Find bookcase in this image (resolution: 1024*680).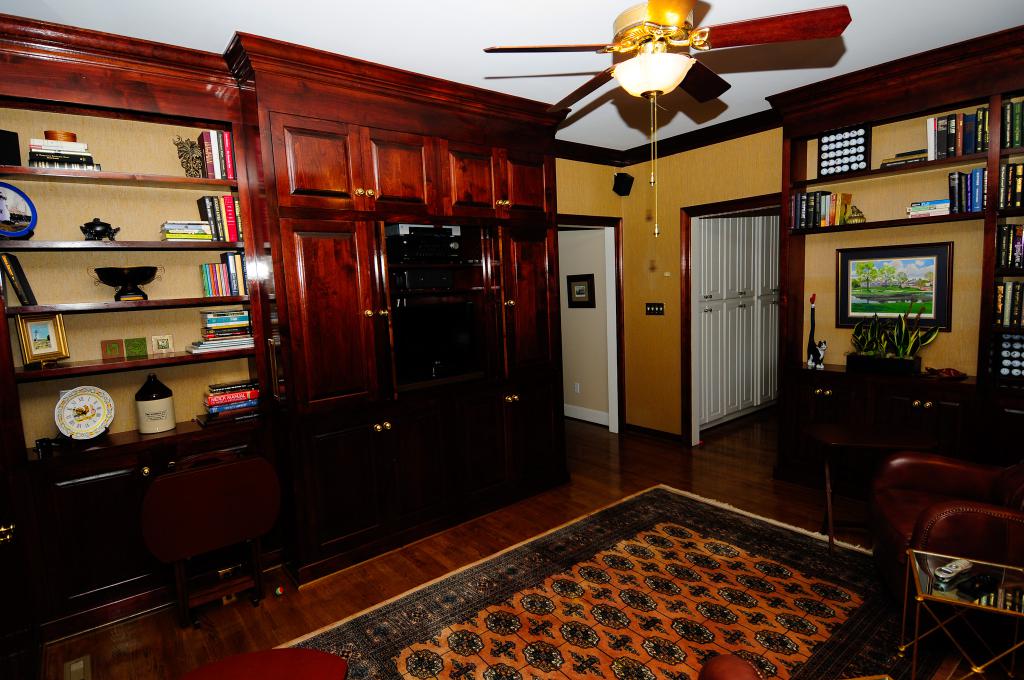
(x1=765, y1=85, x2=1023, y2=383).
